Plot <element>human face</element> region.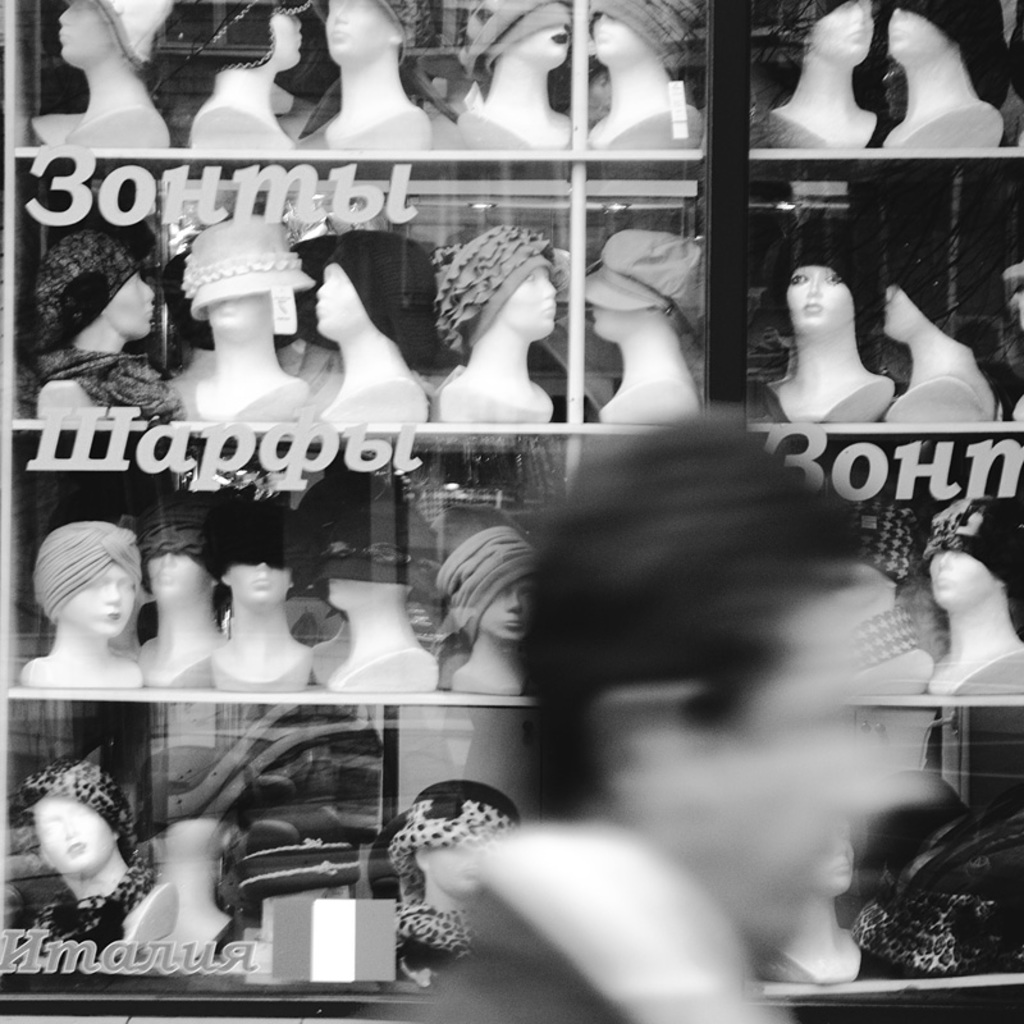
Plotted at (810, 0, 876, 65).
